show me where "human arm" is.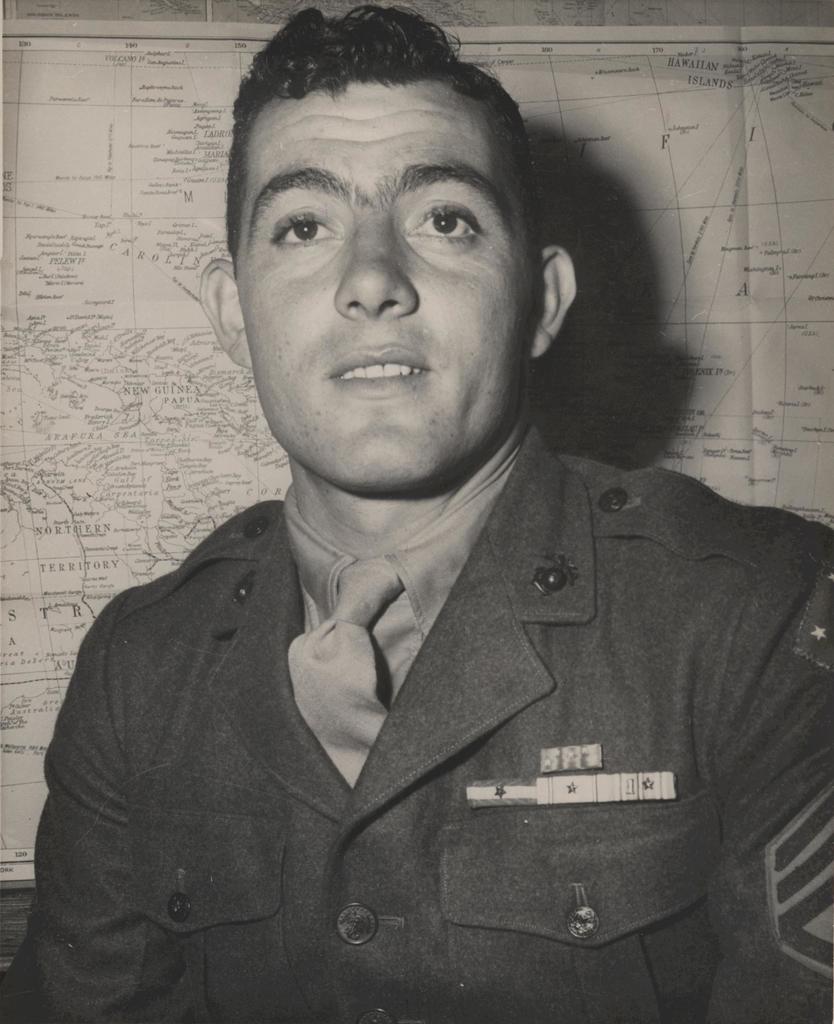
"human arm" is at (left=0, top=631, right=188, bottom=1023).
